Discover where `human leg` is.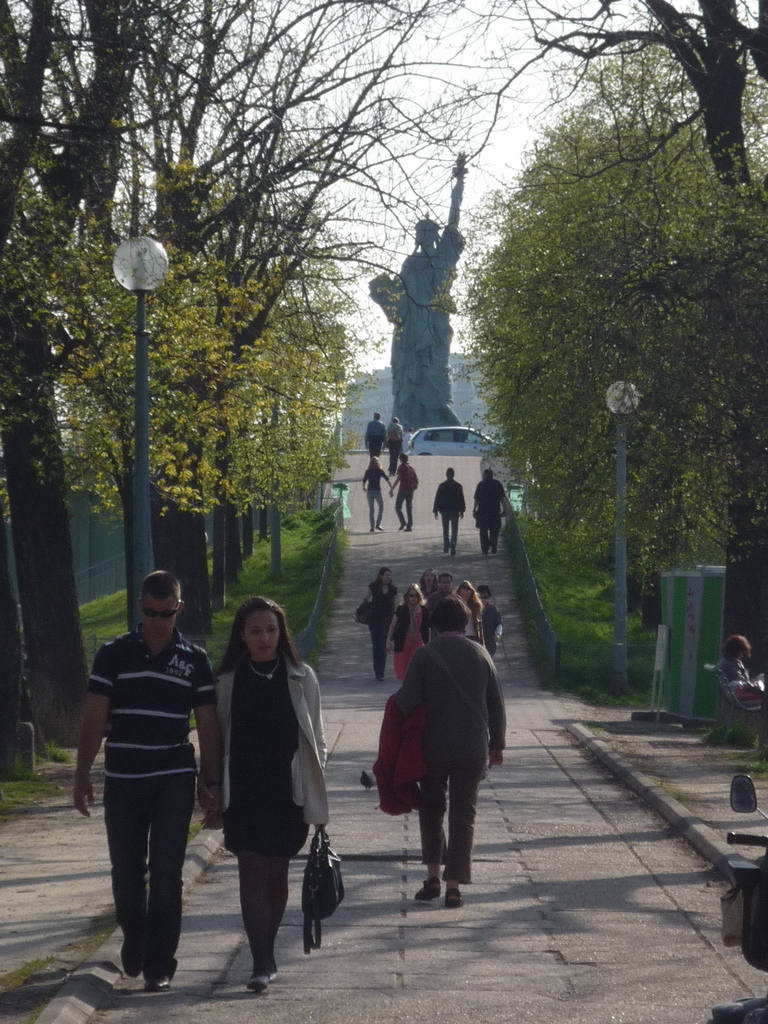
Discovered at region(450, 506, 455, 556).
